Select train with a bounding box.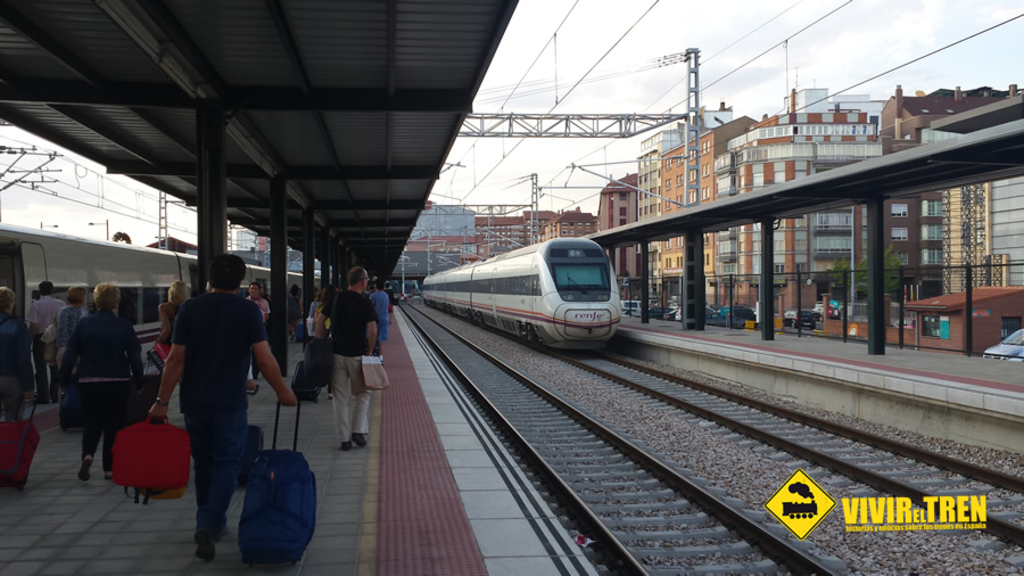
420:239:629:351.
